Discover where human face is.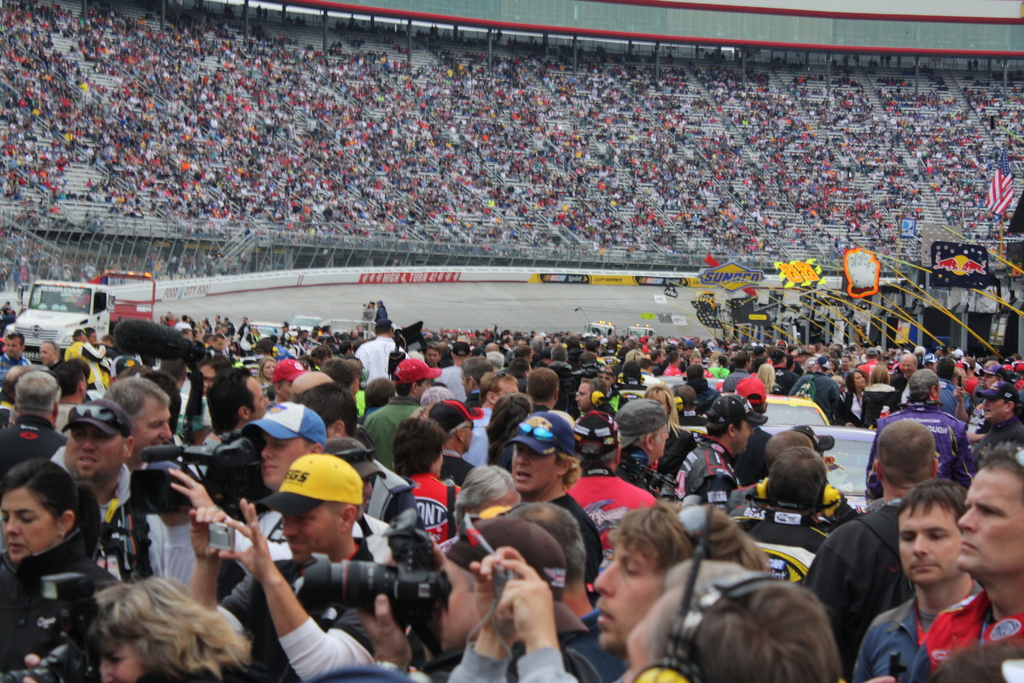
Discovered at l=897, t=502, r=959, b=582.
